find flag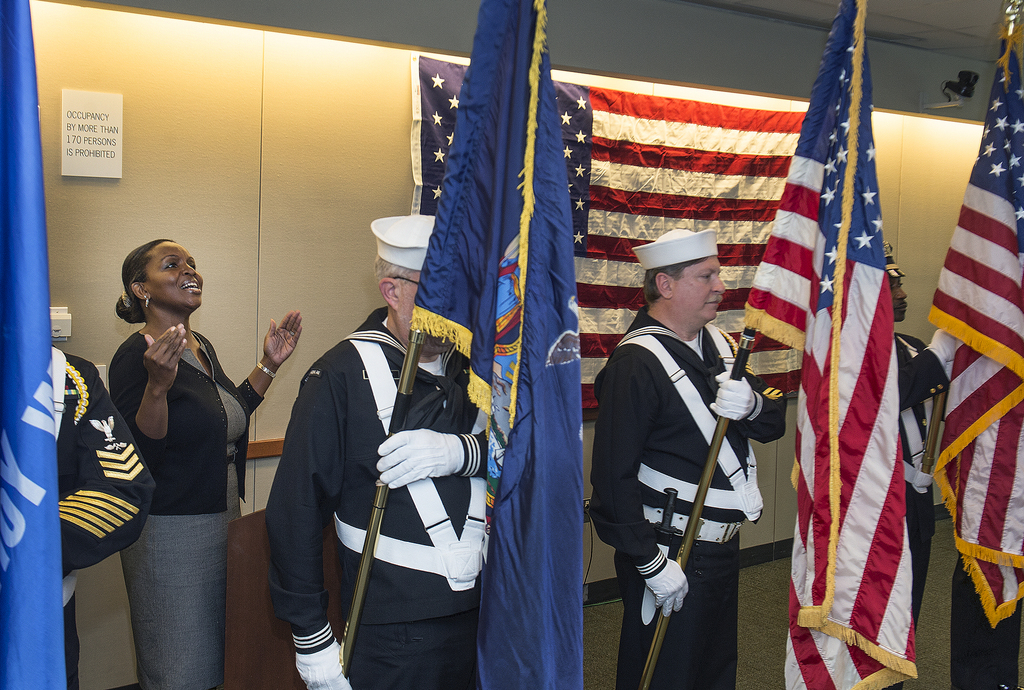
l=933, t=0, r=1023, b=636
